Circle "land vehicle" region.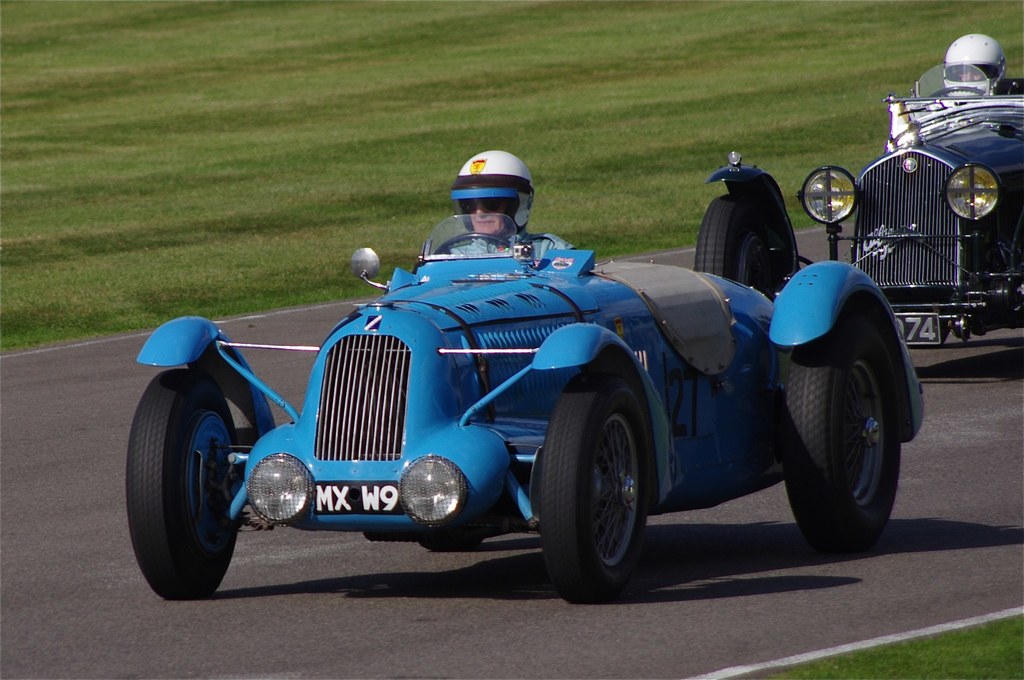
Region: region(694, 60, 1023, 344).
